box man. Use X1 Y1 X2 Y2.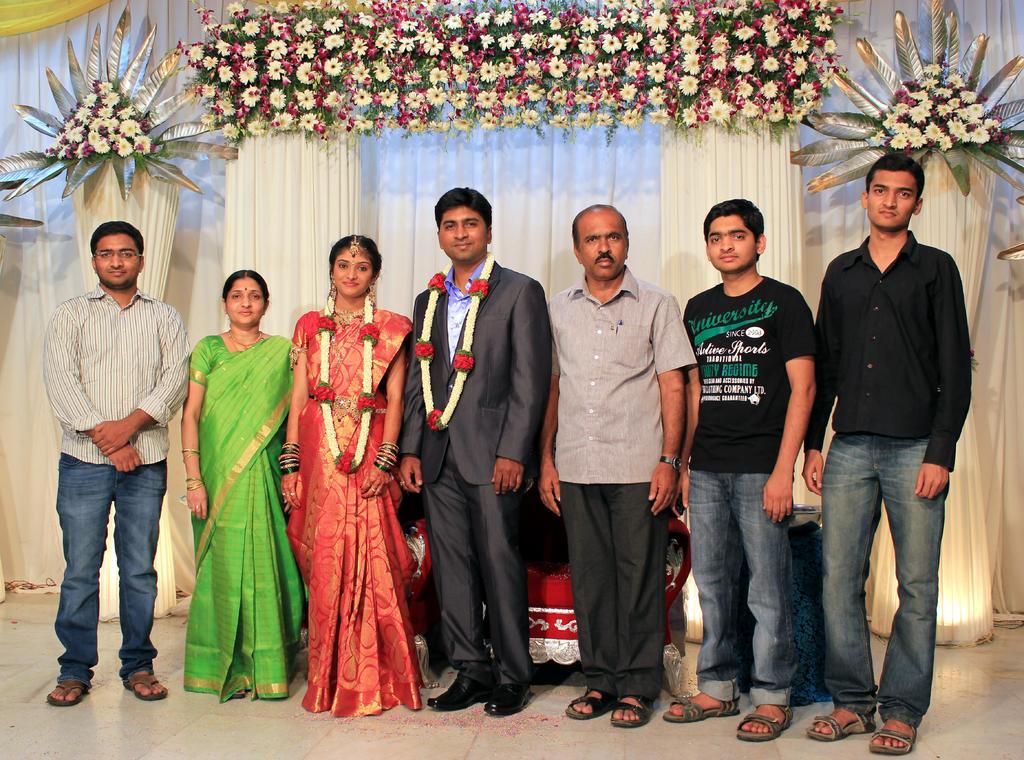
410 151 554 716.
